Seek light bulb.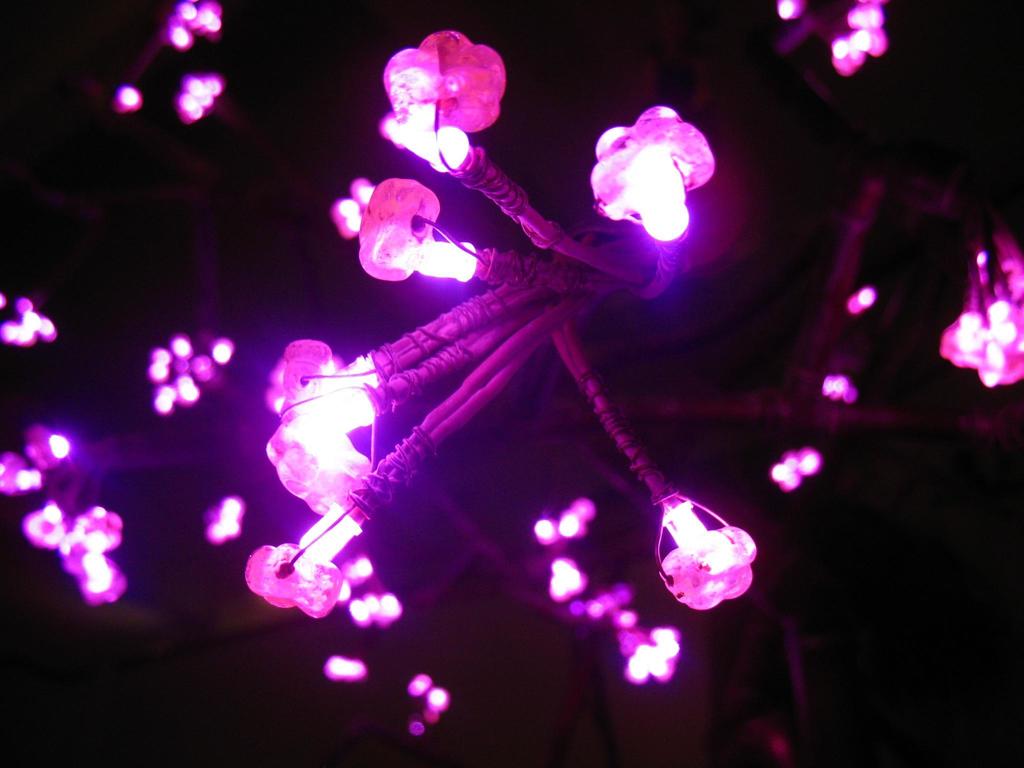
x1=348 y1=594 x2=399 y2=625.
